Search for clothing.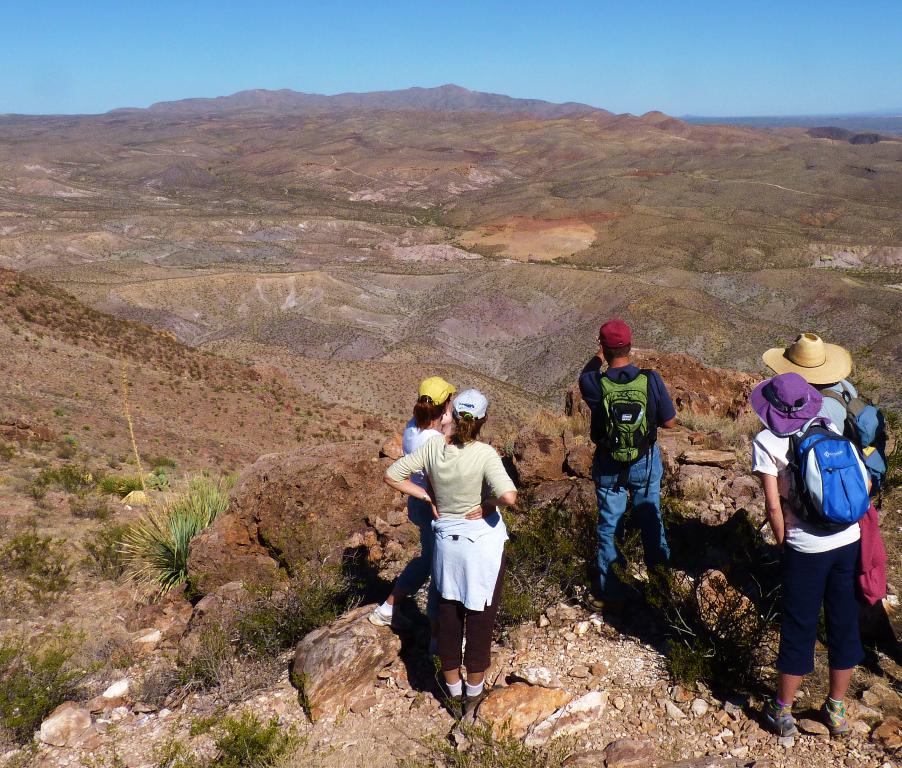
Found at box=[397, 418, 441, 587].
